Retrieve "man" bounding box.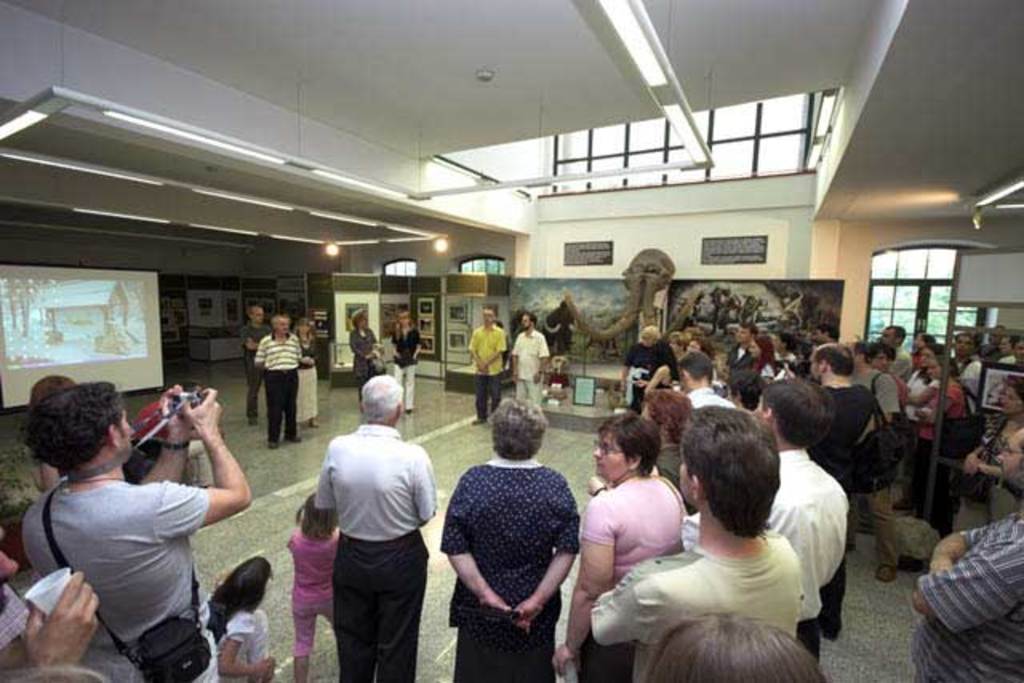
Bounding box: bbox=(510, 310, 549, 406).
